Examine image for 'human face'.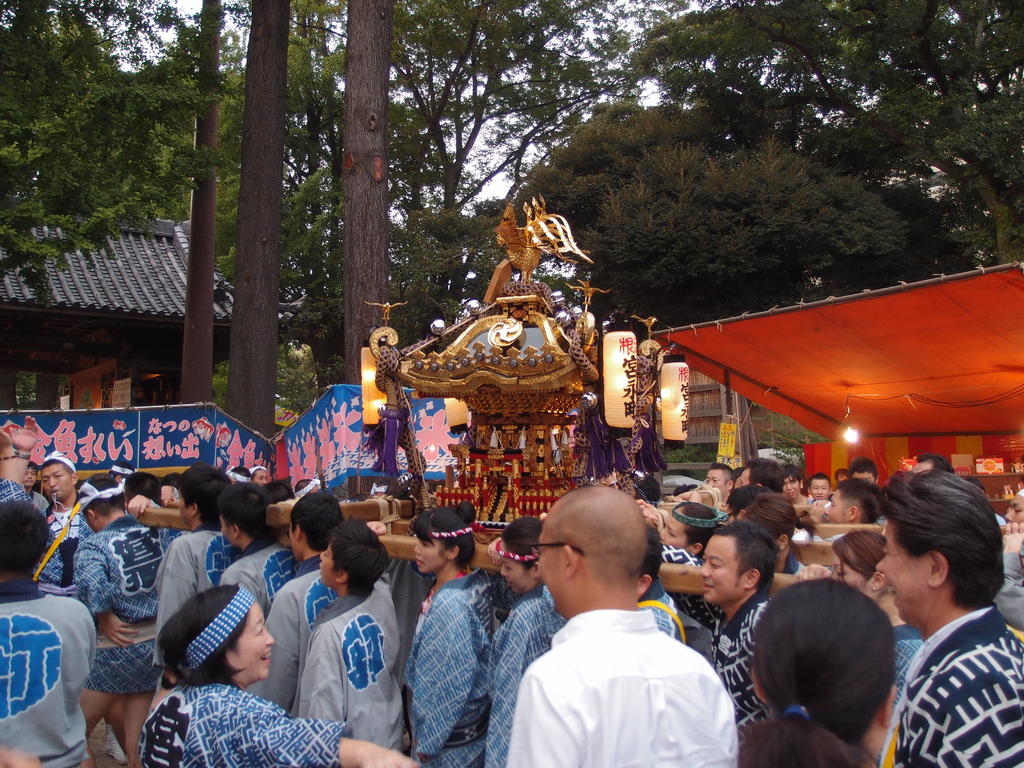
Examination result: crop(413, 534, 451, 573).
